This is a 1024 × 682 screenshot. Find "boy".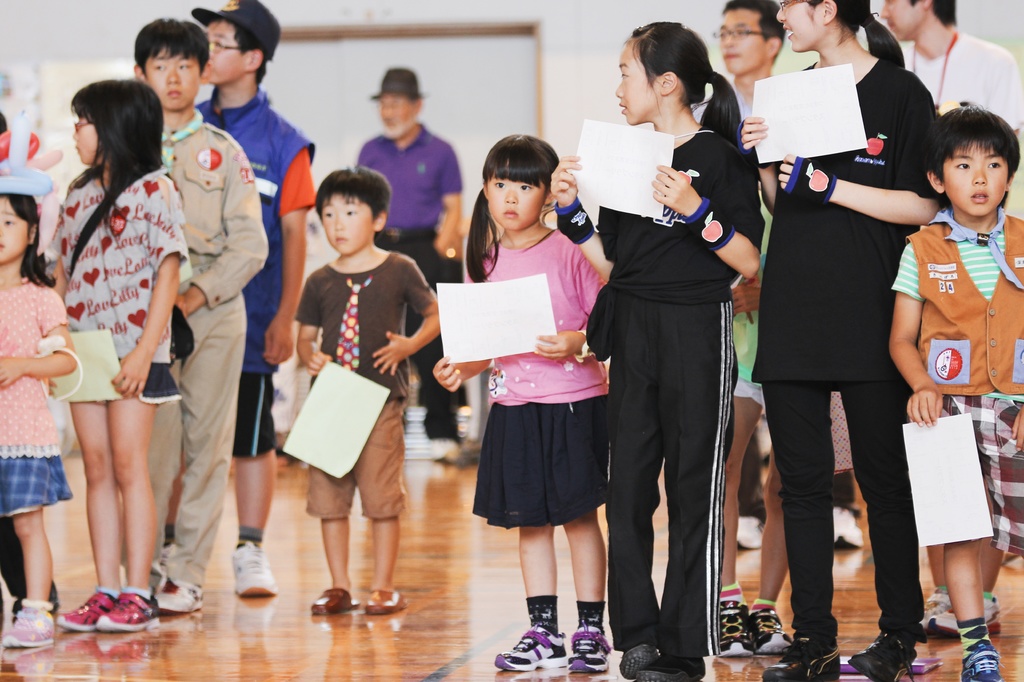
Bounding box: bbox(122, 15, 273, 615).
